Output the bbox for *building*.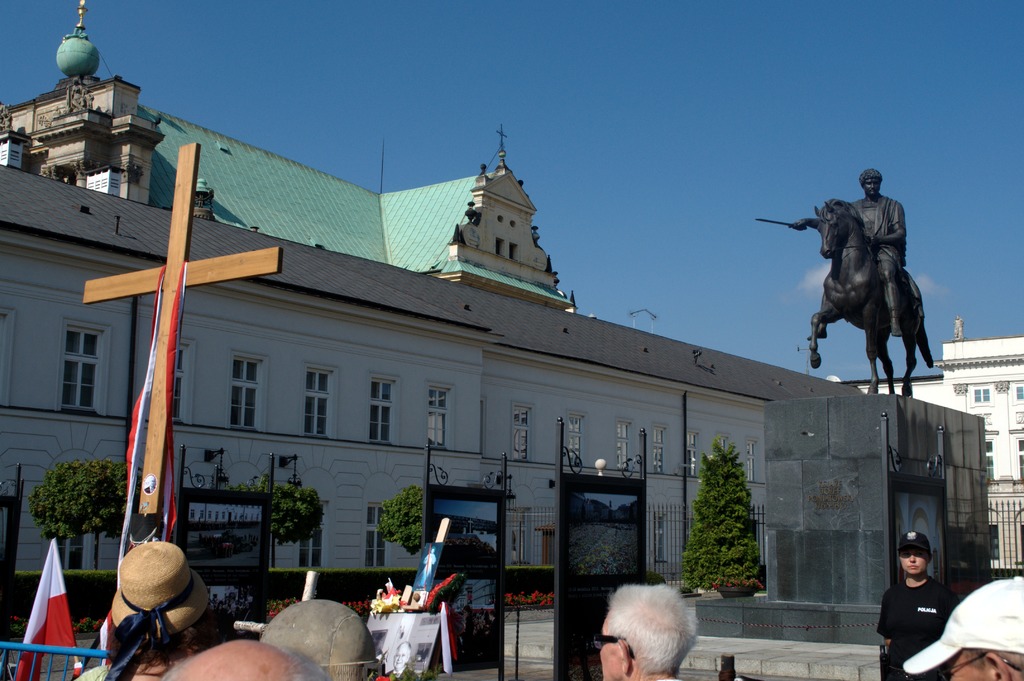
{"x1": 0, "y1": 0, "x2": 575, "y2": 307}.
